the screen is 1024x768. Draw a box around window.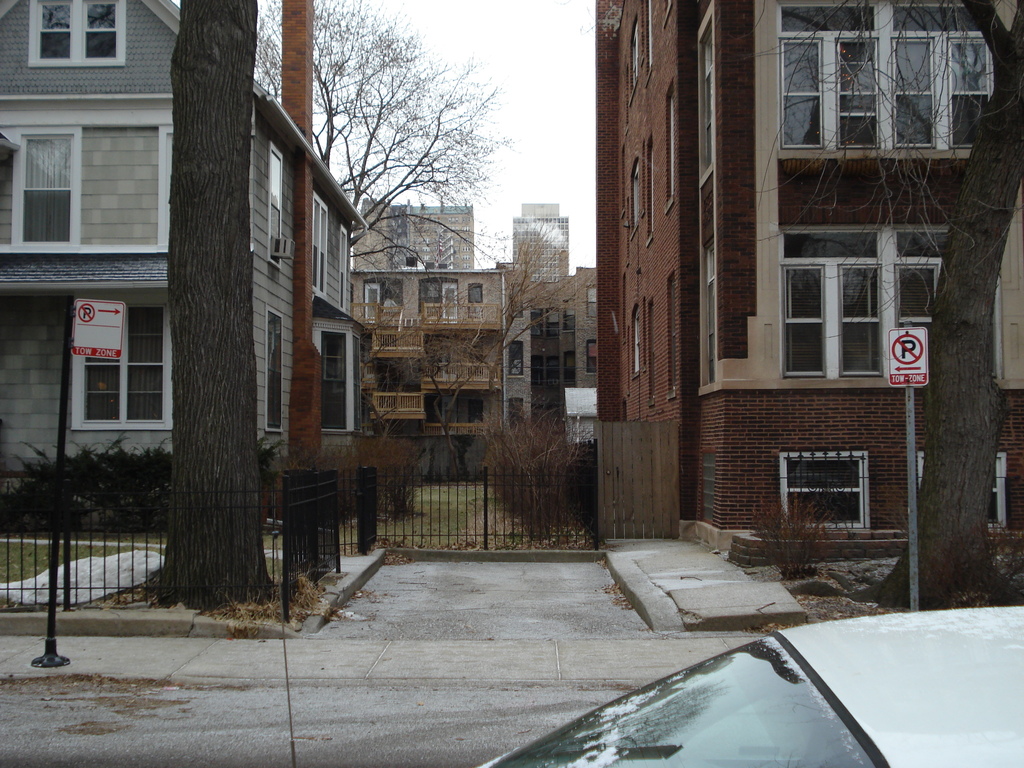
(left=423, top=246, right=429, bottom=252).
